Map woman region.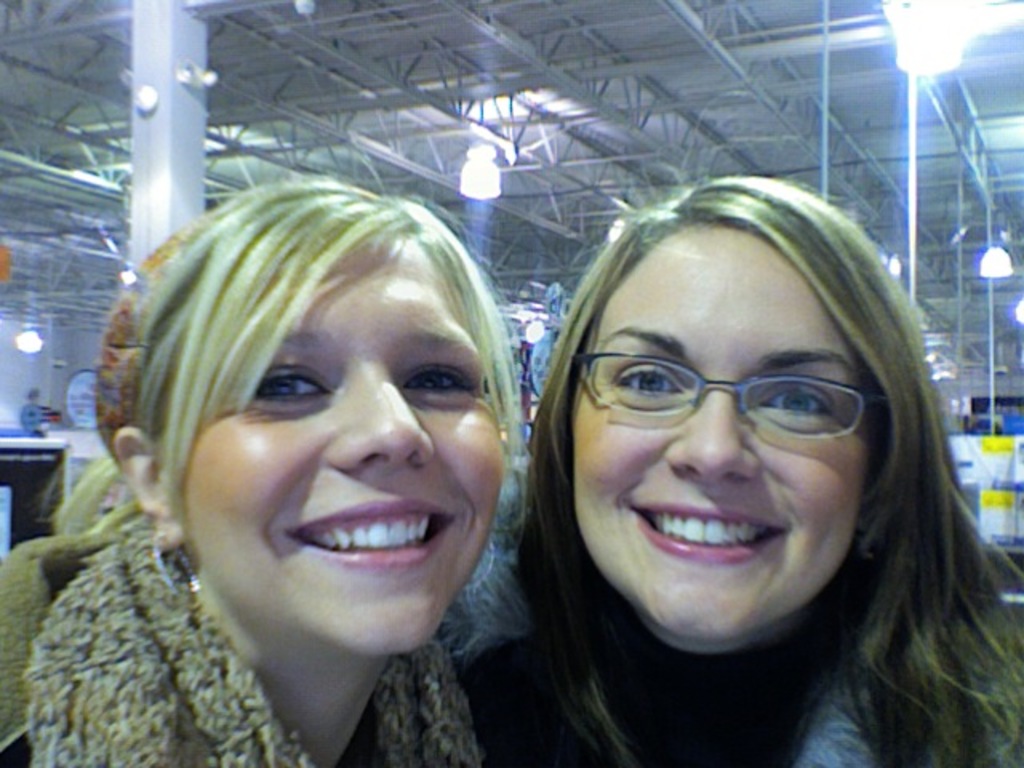
Mapped to locate(413, 166, 1023, 767).
